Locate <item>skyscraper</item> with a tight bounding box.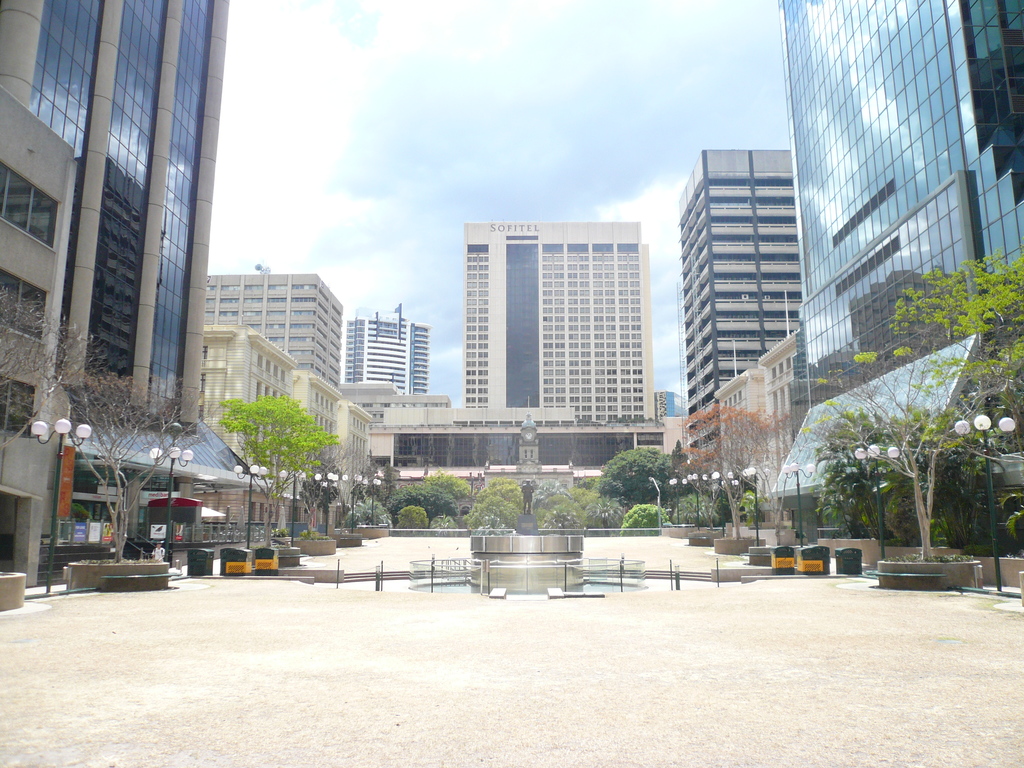
(x1=415, y1=186, x2=684, y2=485).
